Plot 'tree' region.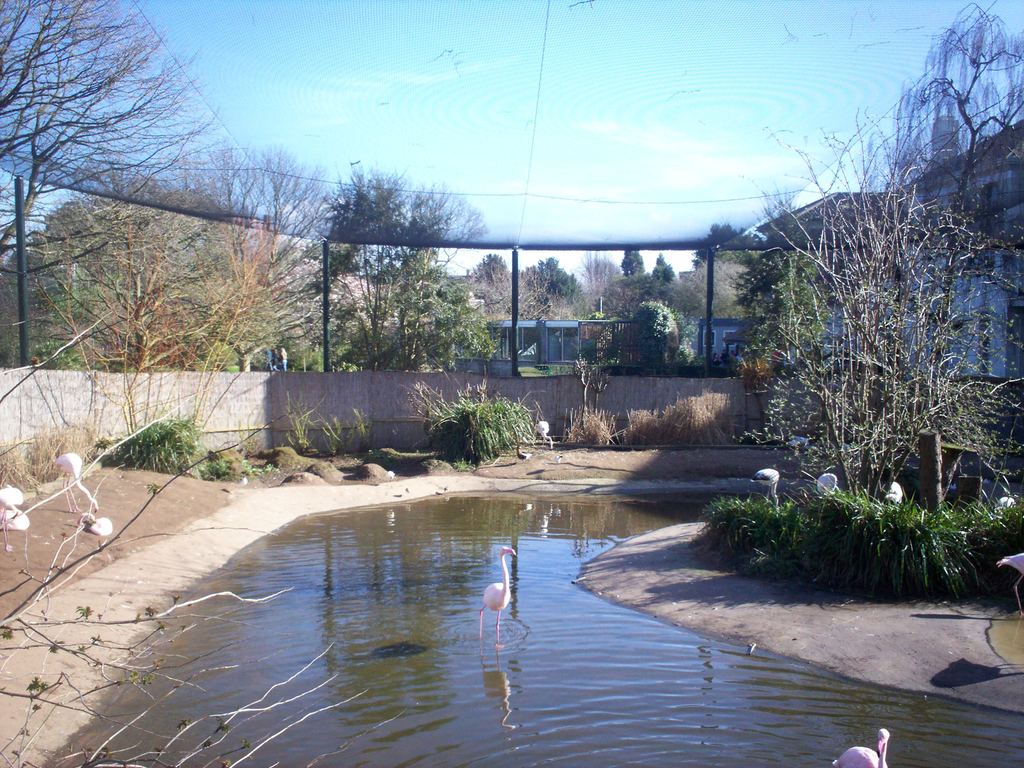
Plotted at Rect(678, 229, 764, 302).
